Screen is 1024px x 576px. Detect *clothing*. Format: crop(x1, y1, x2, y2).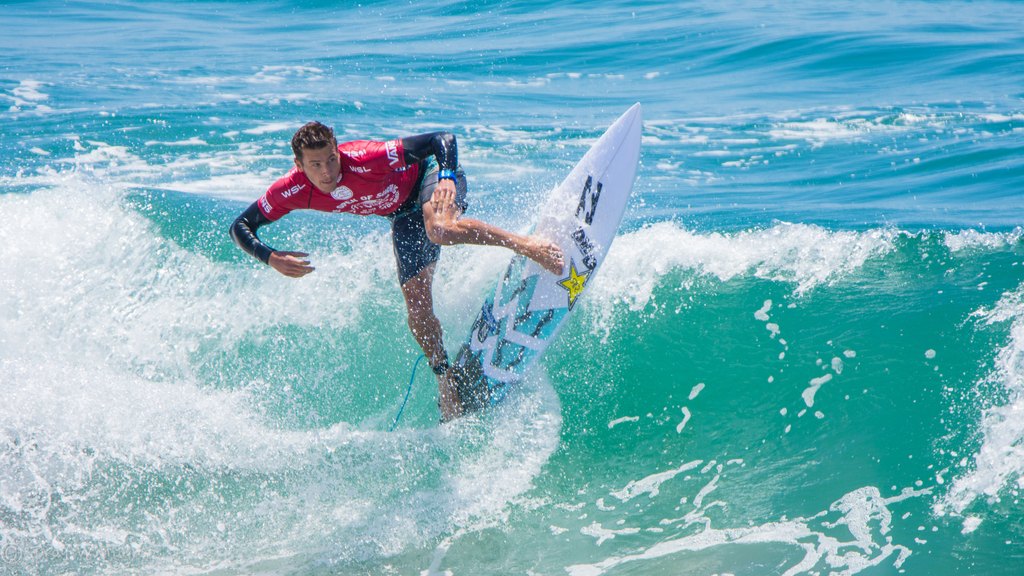
crop(249, 141, 515, 348).
